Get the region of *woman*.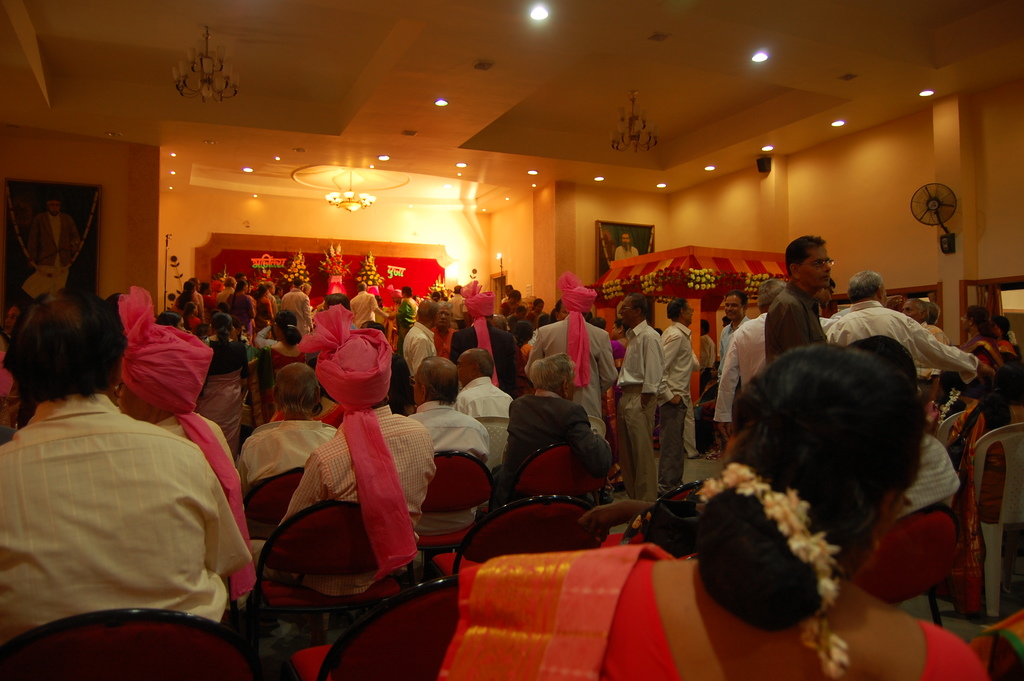
pyautogui.locateOnScreen(605, 319, 633, 489).
